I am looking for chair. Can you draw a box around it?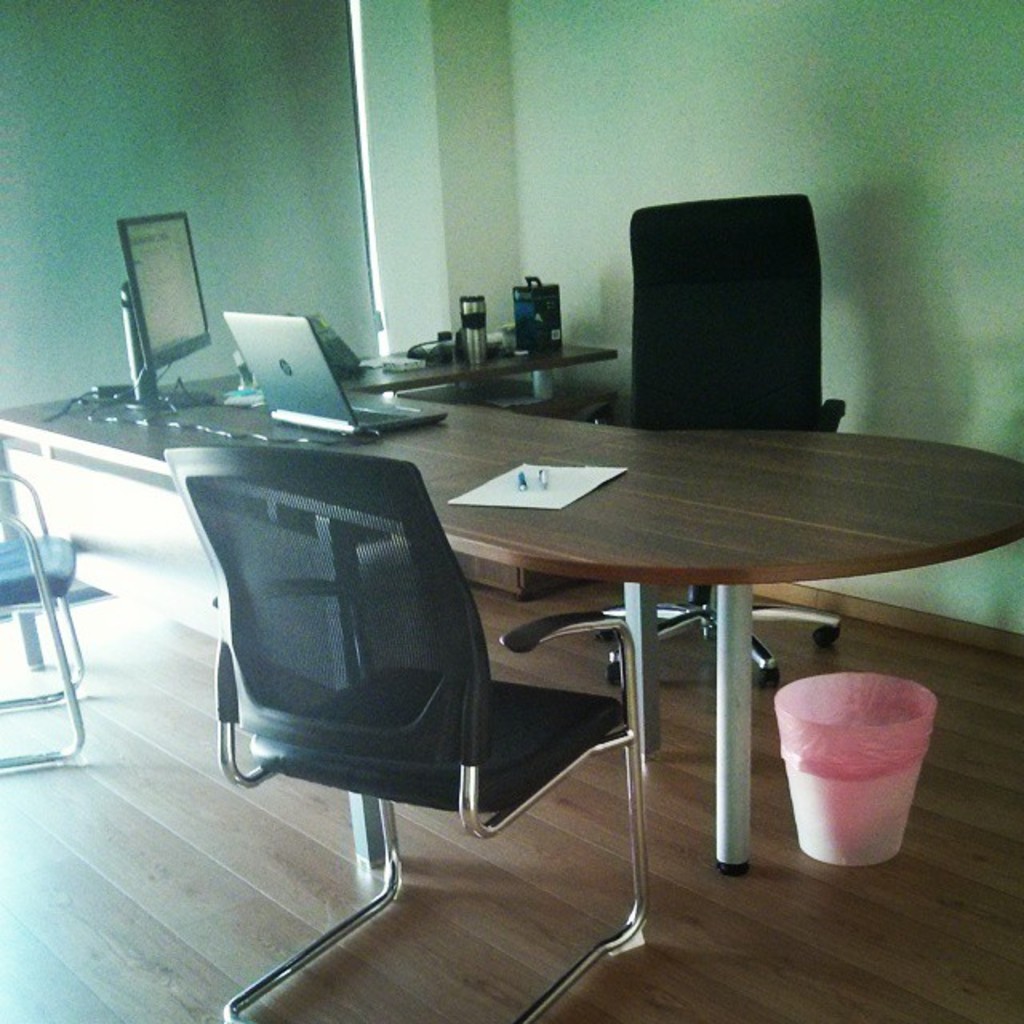
Sure, the bounding box is (602,192,848,693).
